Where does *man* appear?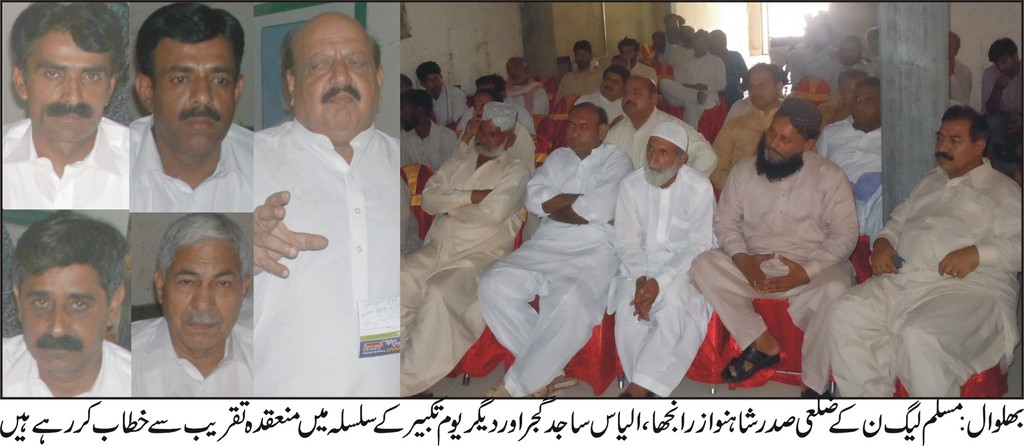
Appears at 131,212,255,399.
